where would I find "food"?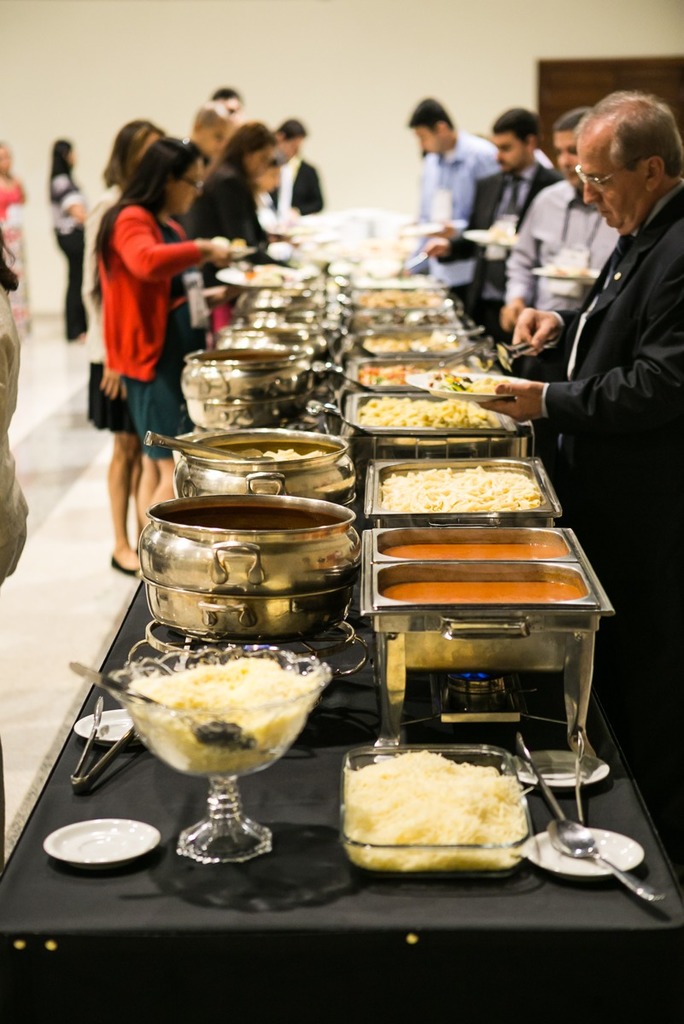
At {"x1": 345, "y1": 239, "x2": 406, "y2": 282}.
